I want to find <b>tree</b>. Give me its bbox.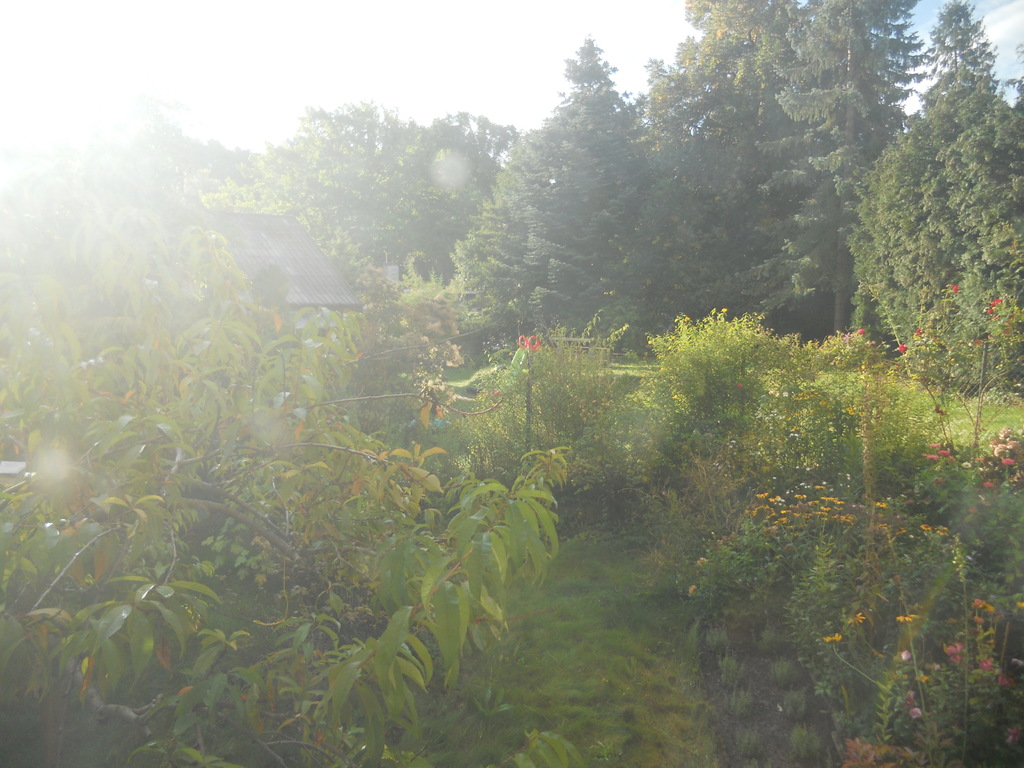
box=[623, 0, 825, 319].
